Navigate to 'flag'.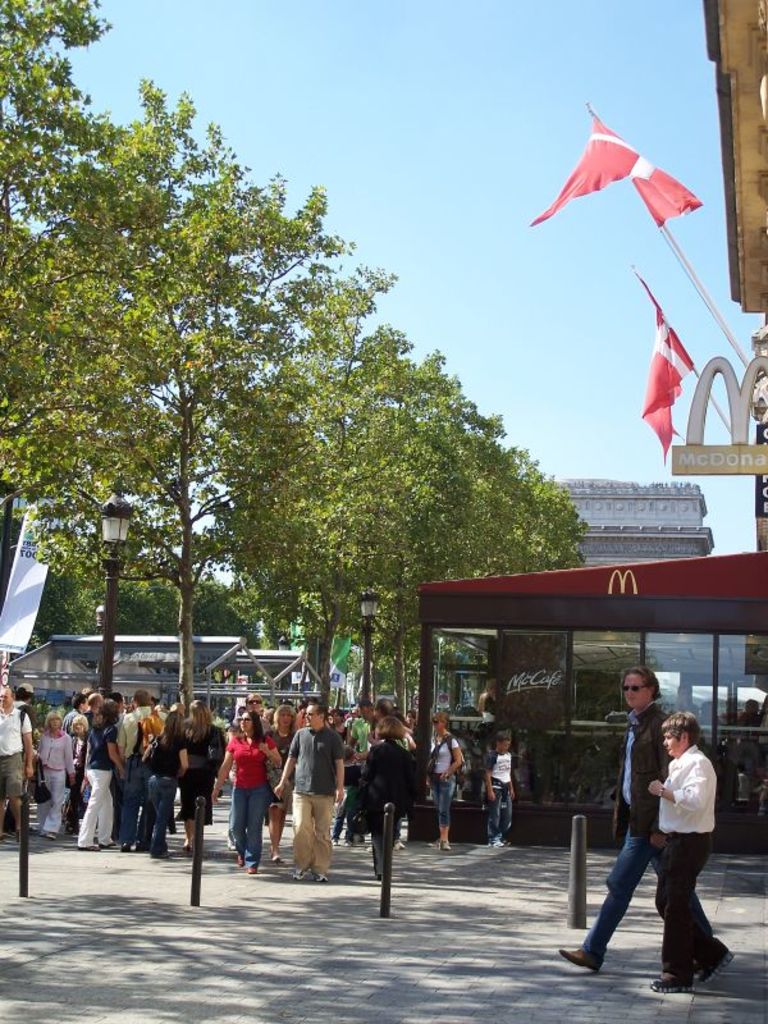
Navigation target: x1=630, y1=269, x2=707, y2=466.
